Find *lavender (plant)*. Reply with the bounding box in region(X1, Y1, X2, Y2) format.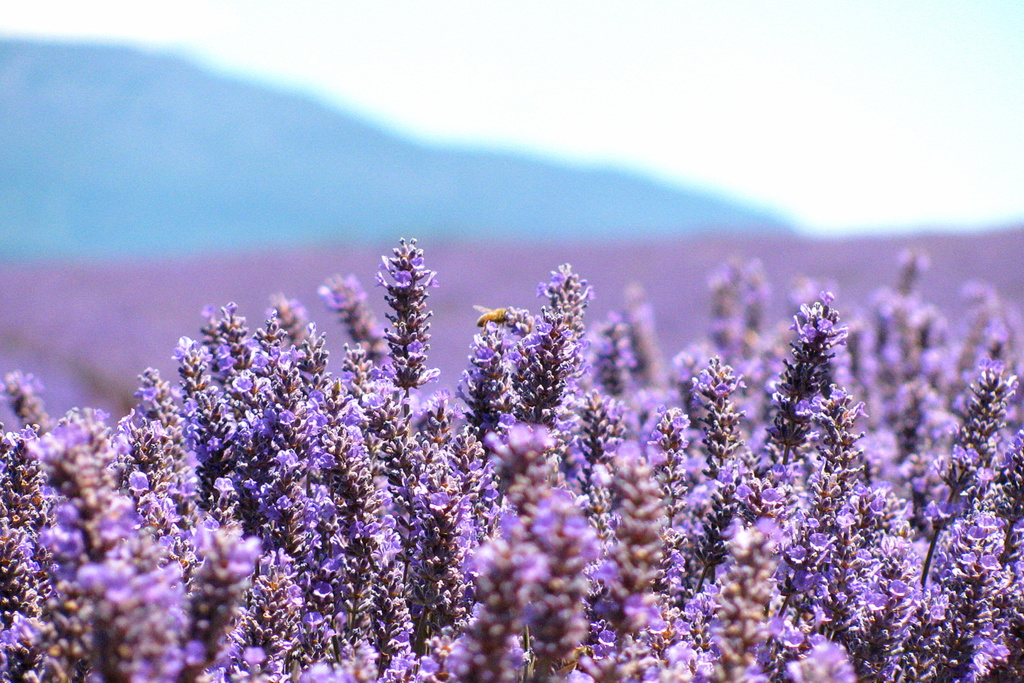
region(134, 369, 191, 433).
